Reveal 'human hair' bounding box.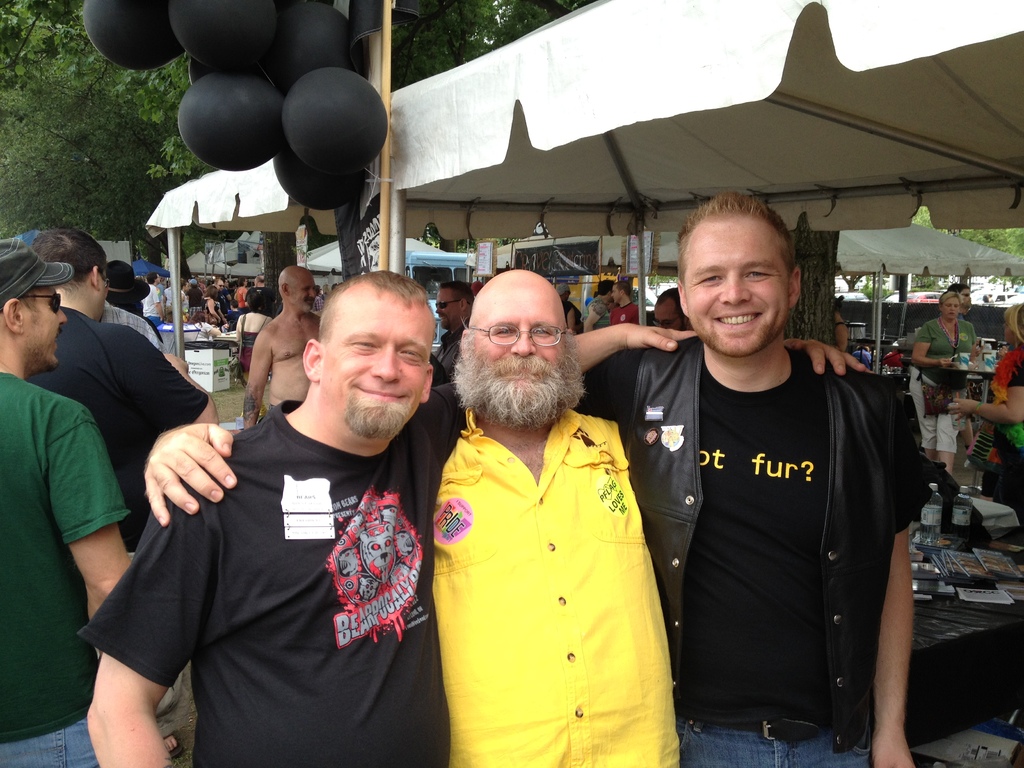
Revealed: 656/286/687/321.
